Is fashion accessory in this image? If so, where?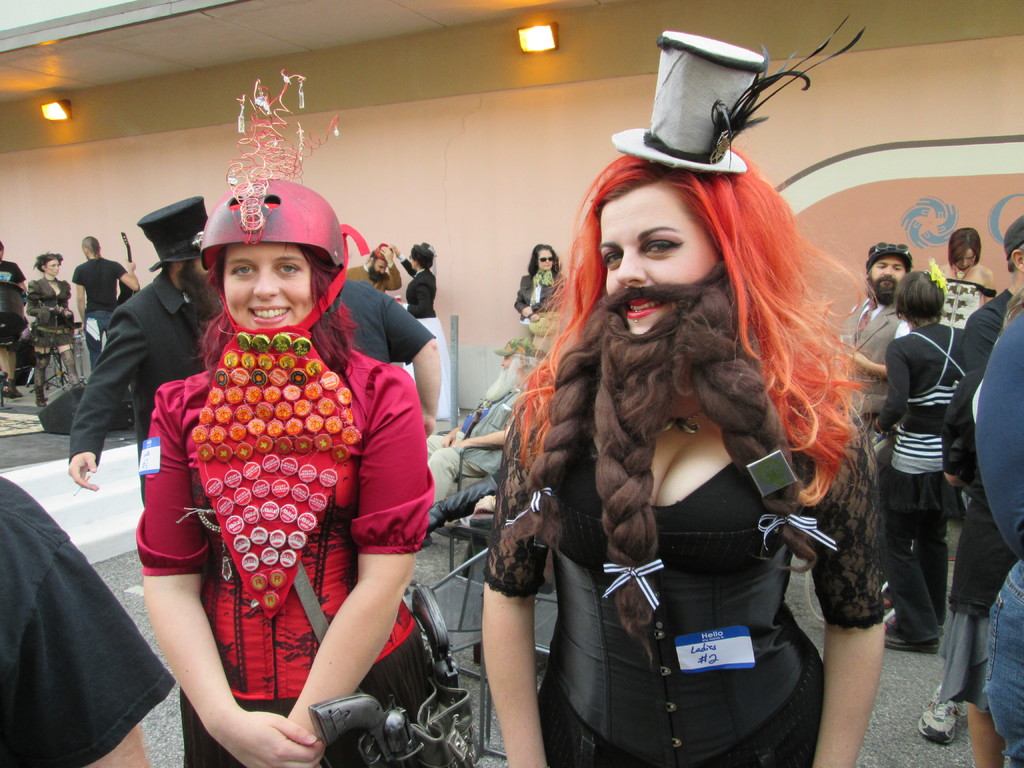
Yes, at 604/559/661/608.
